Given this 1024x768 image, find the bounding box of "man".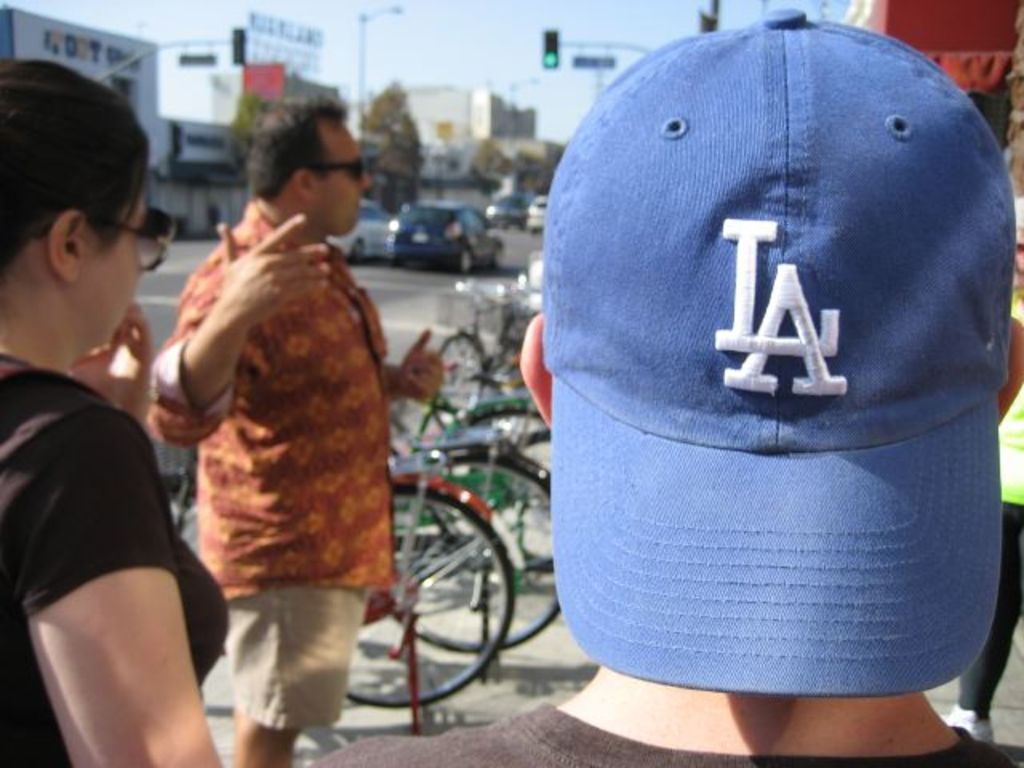
left=146, top=98, right=445, bottom=766.
